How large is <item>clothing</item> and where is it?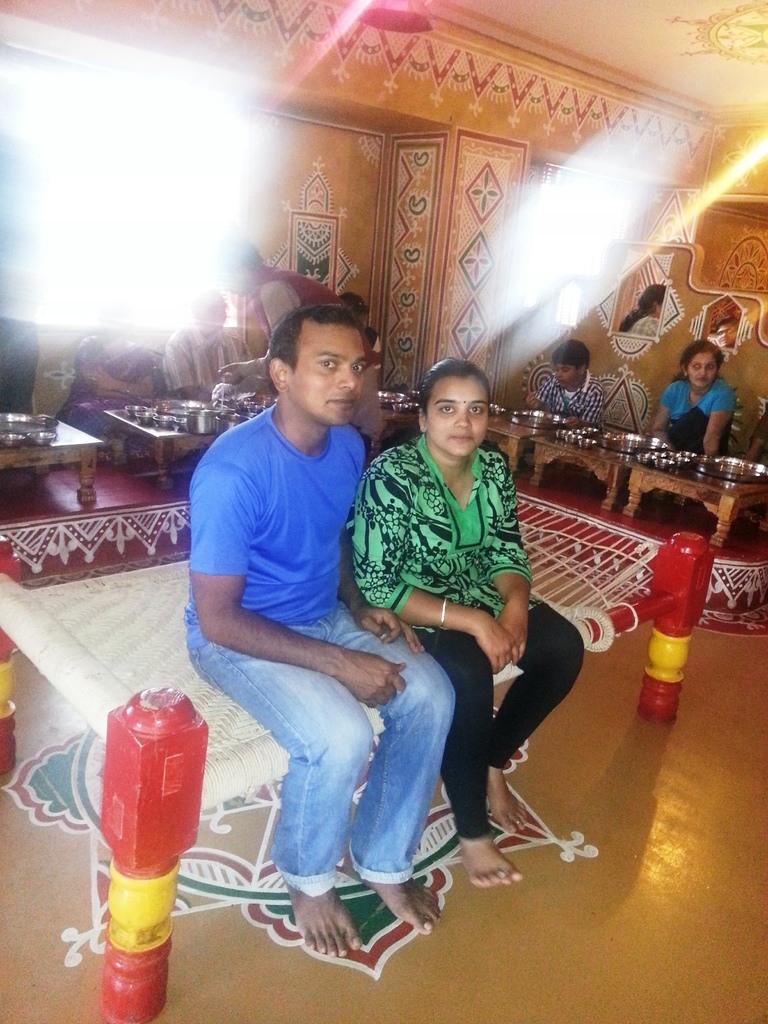
Bounding box: BBox(157, 326, 250, 392).
